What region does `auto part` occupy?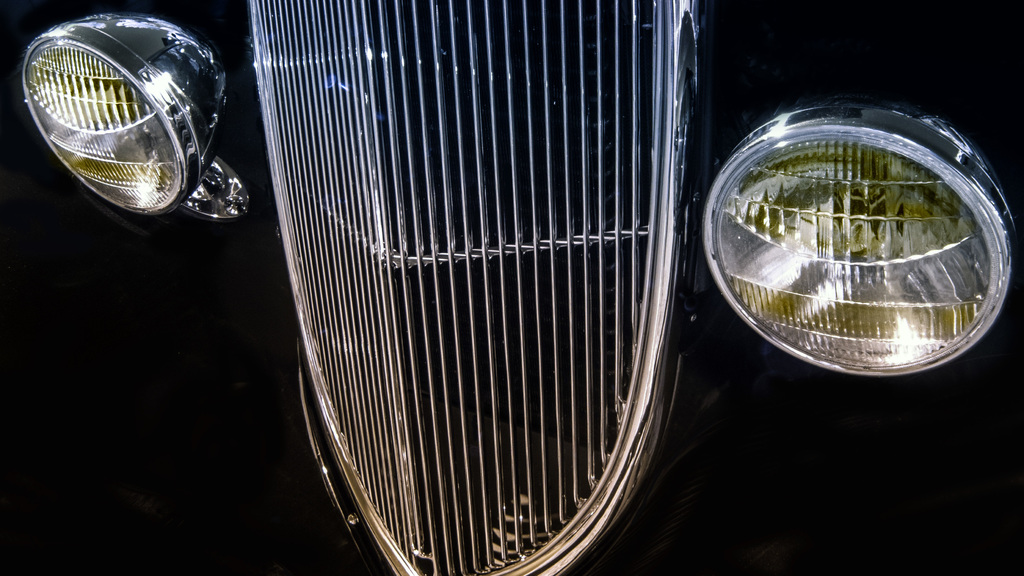
box(241, 0, 698, 575).
